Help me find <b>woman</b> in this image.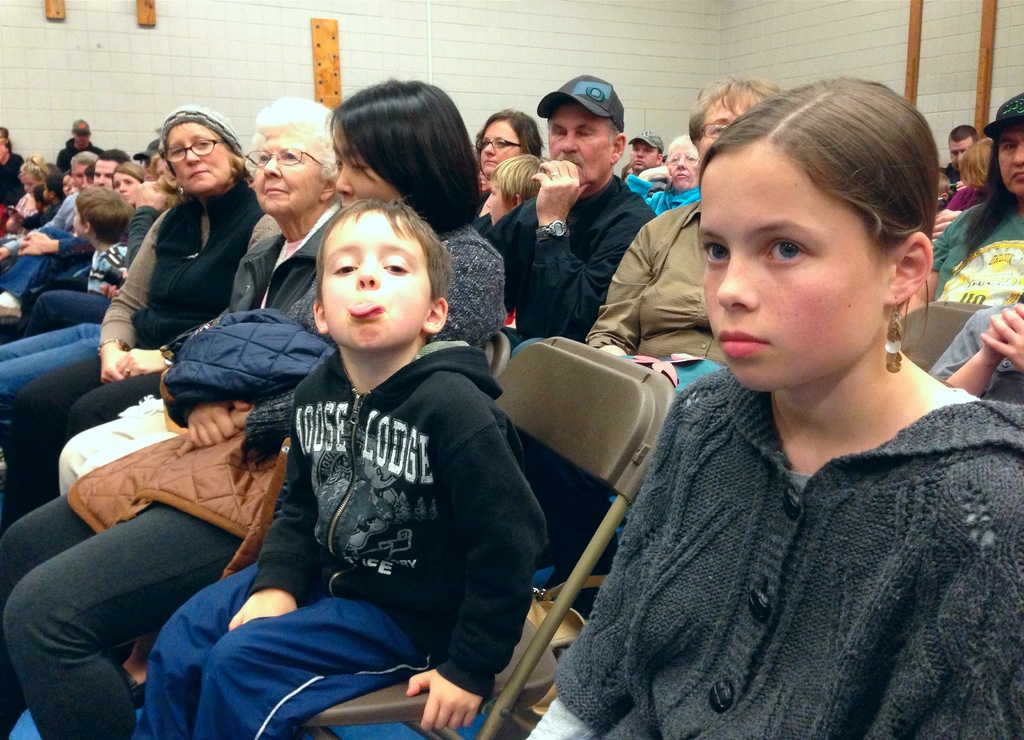
Found it: detection(574, 66, 790, 406).
